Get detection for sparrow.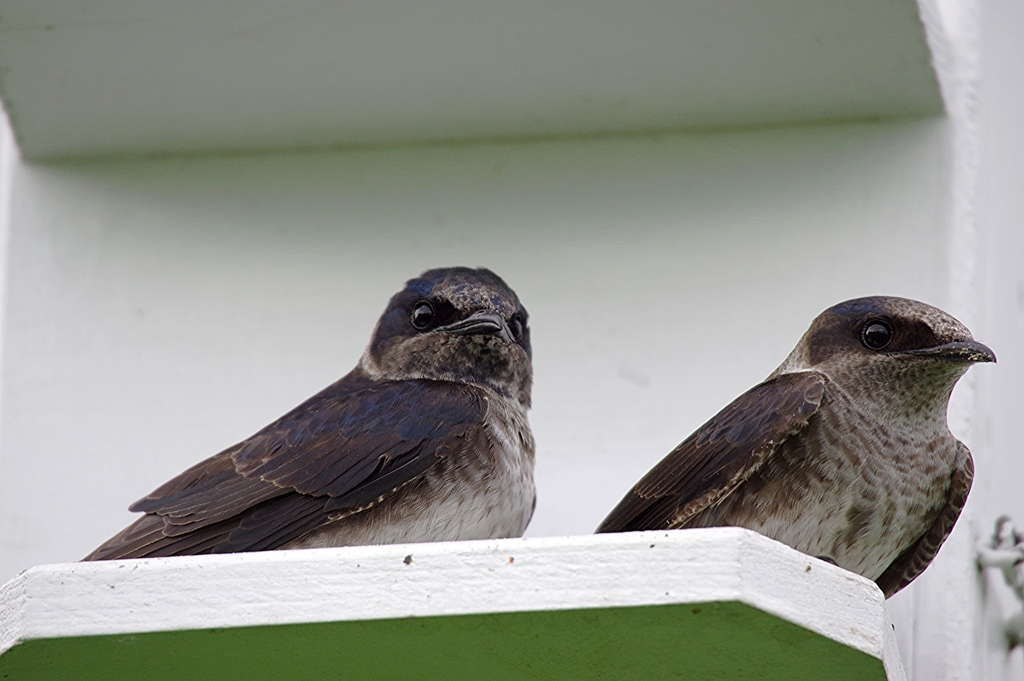
Detection: <region>594, 299, 985, 610</region>.
